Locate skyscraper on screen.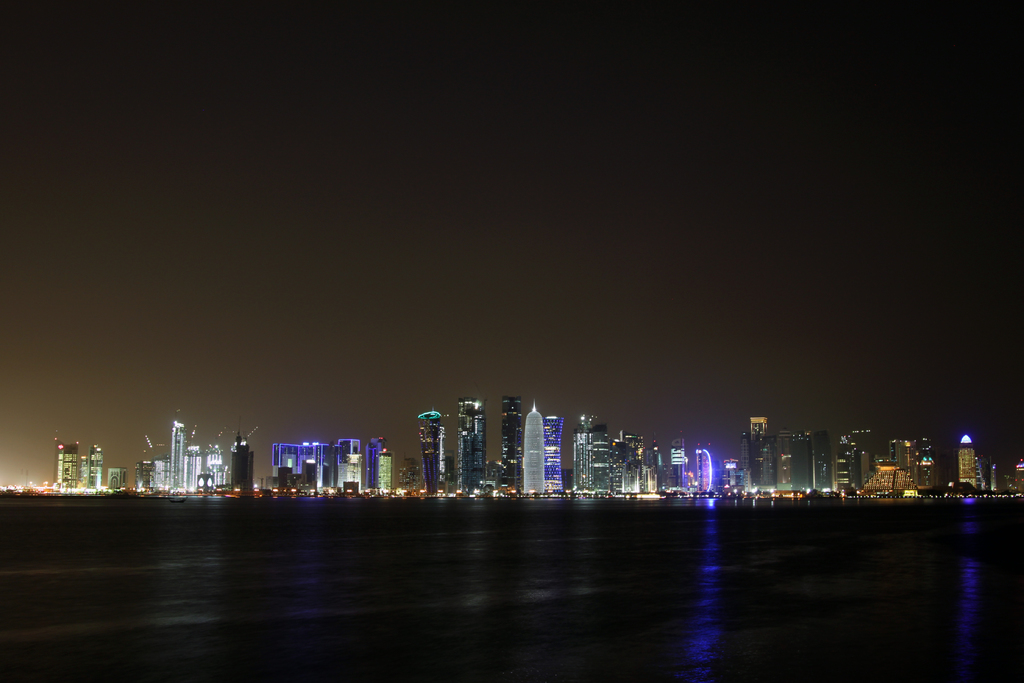
On screen at box(417, 413, 446, 495).
